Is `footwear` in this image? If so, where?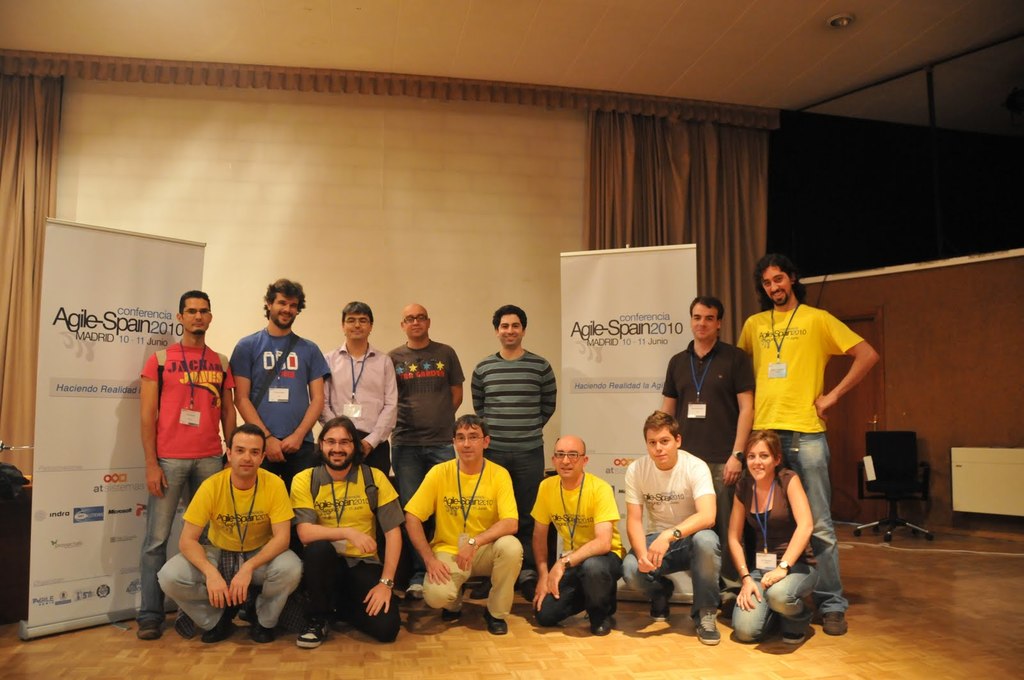
Yes, at <region>438, 603, 461, 622</region>.
